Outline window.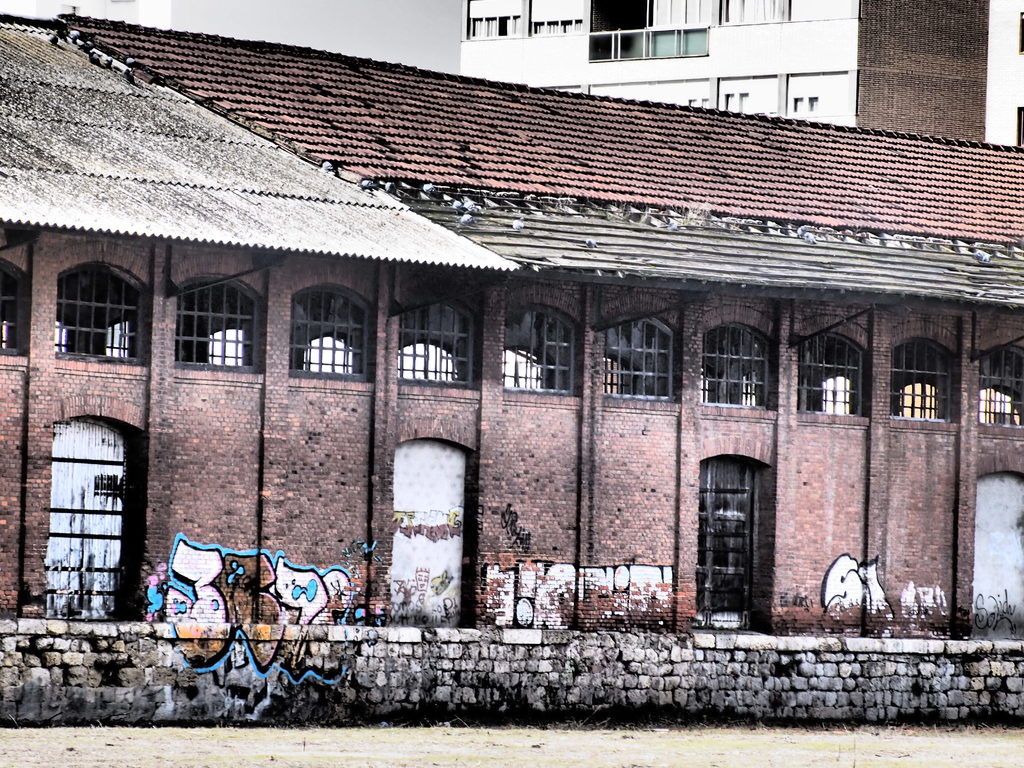
Outline: pyautogui.locateOnScreen(471, 17, 485, 37).
